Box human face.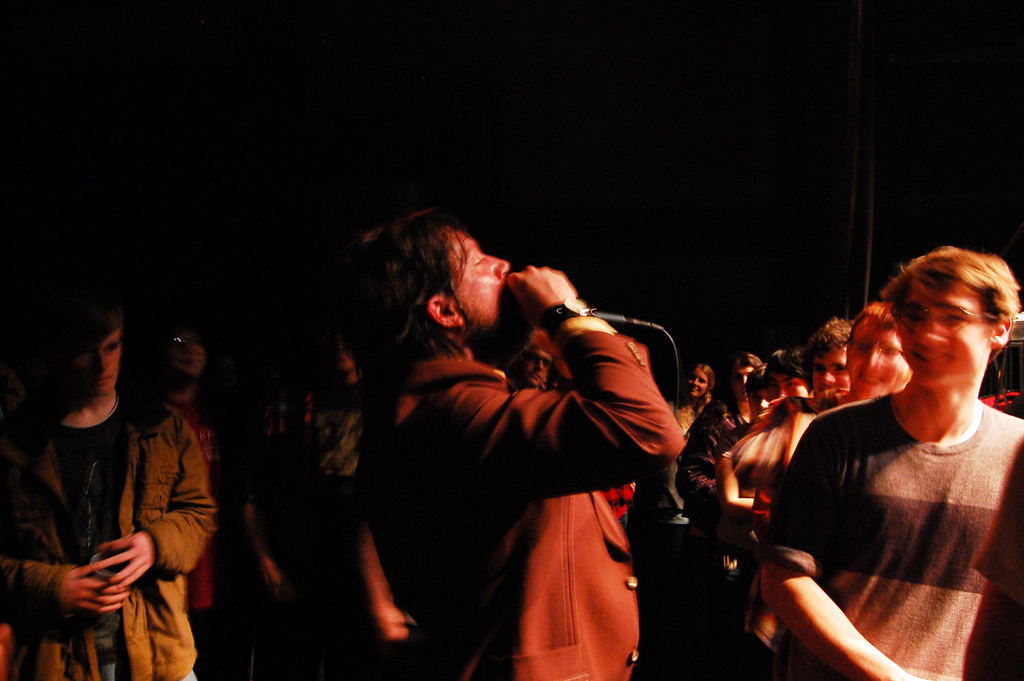
{"x1": 732, "y1": 361, "x2": 751, "y2": 404}.
